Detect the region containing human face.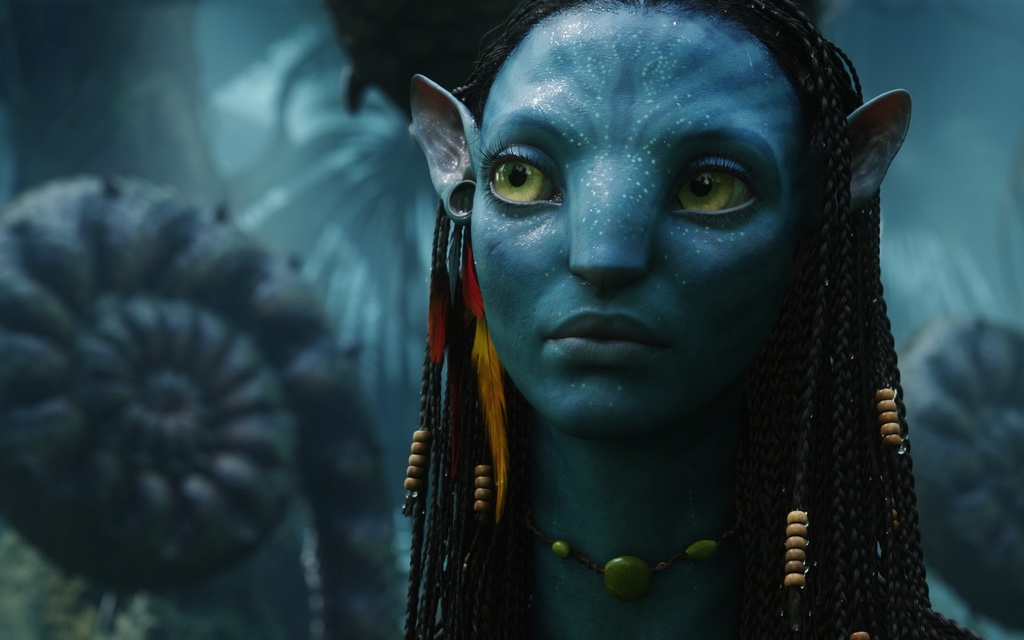
x1=471 y1=7 x2=817 y2=431.
